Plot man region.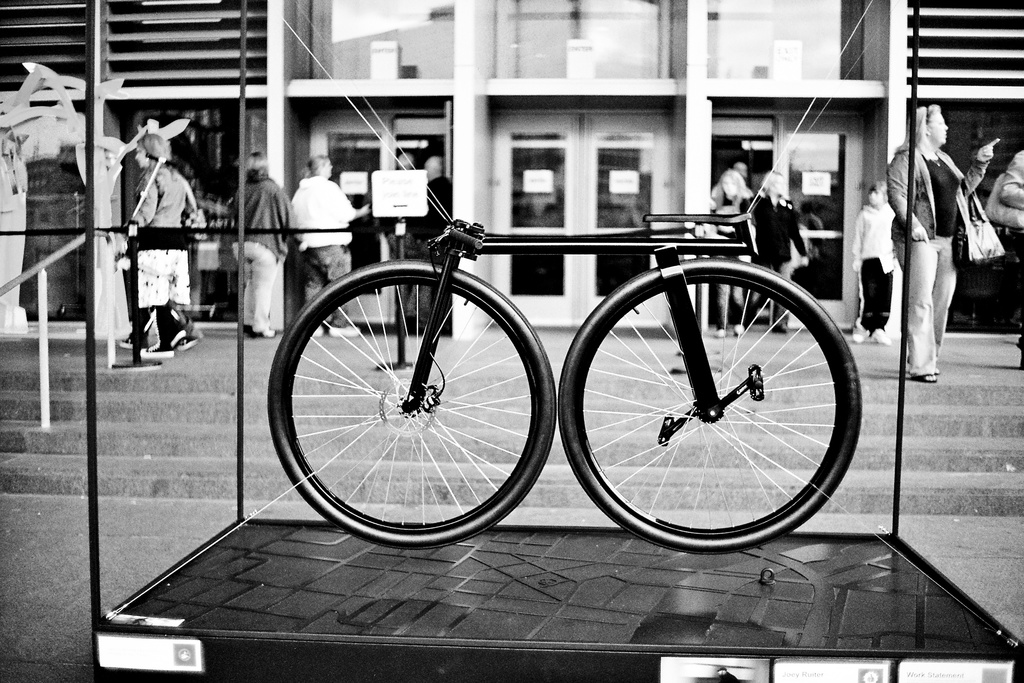
Plotted at left=232, top=165, right=287, bottom=333.
